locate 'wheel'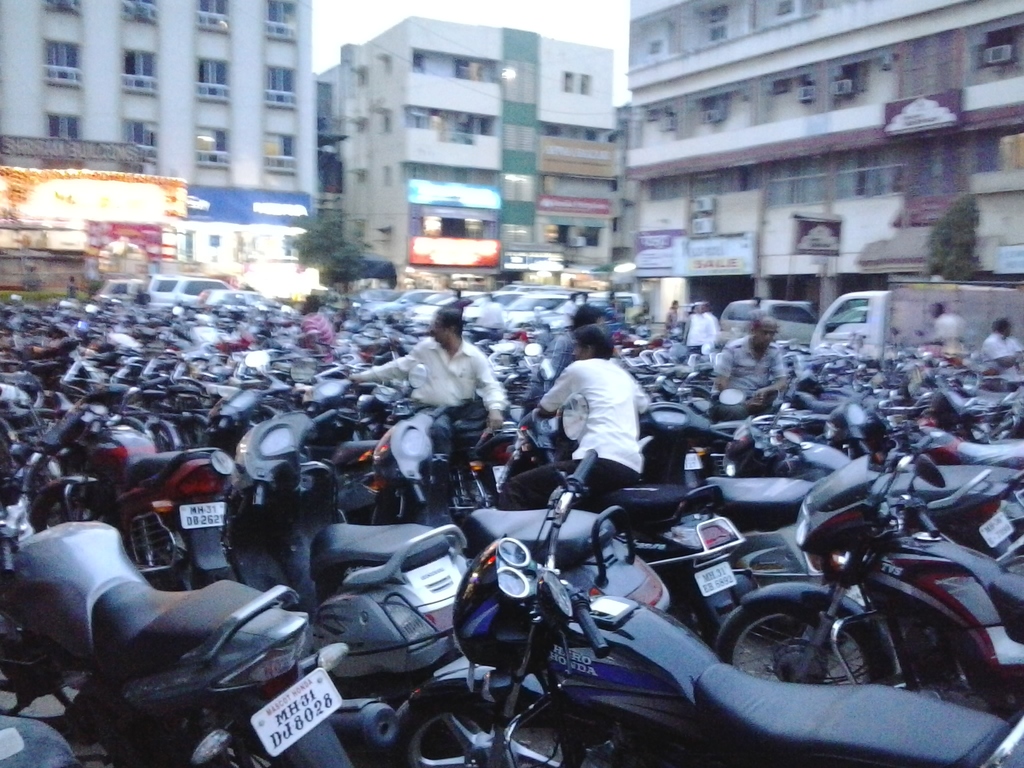
[x1=668, y1=584, x2=715, y2=650]
